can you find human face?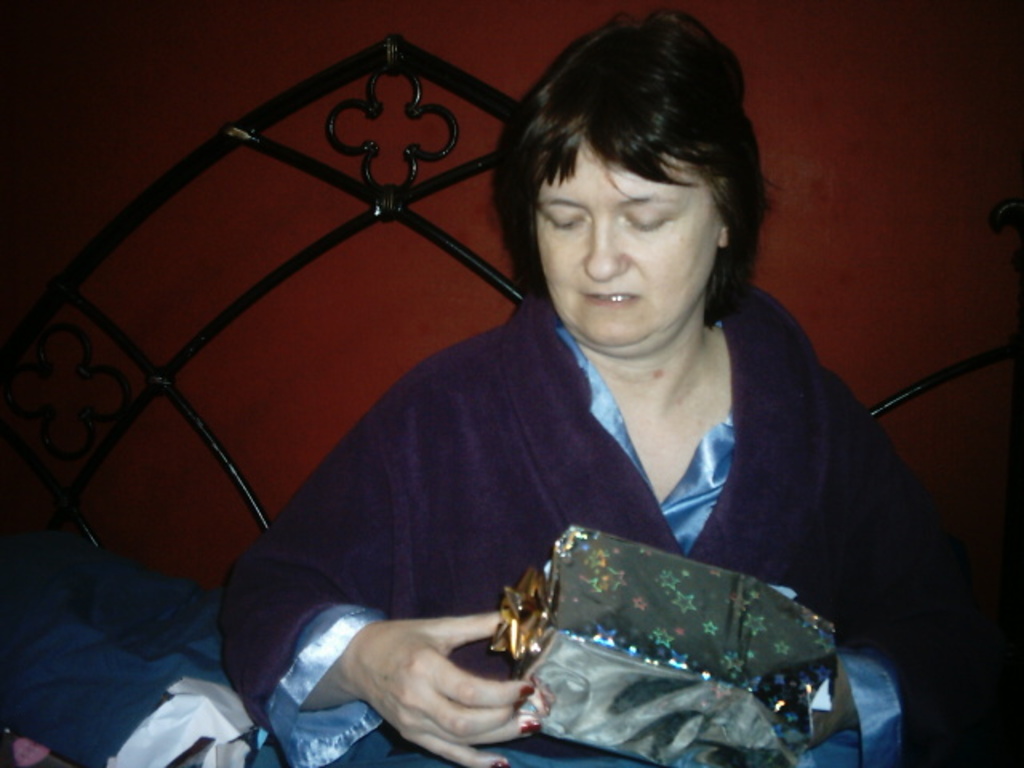
Yes, bounding box: box(533, 128, 731, 347).
